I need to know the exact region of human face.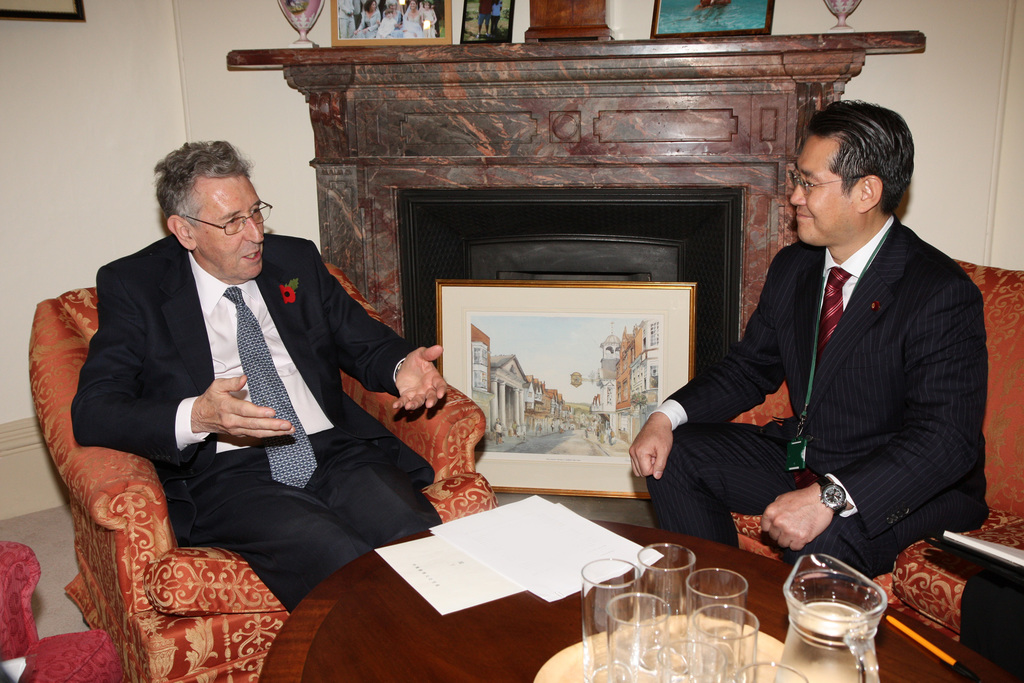
Region: rect(408, 0, 416, 12).
